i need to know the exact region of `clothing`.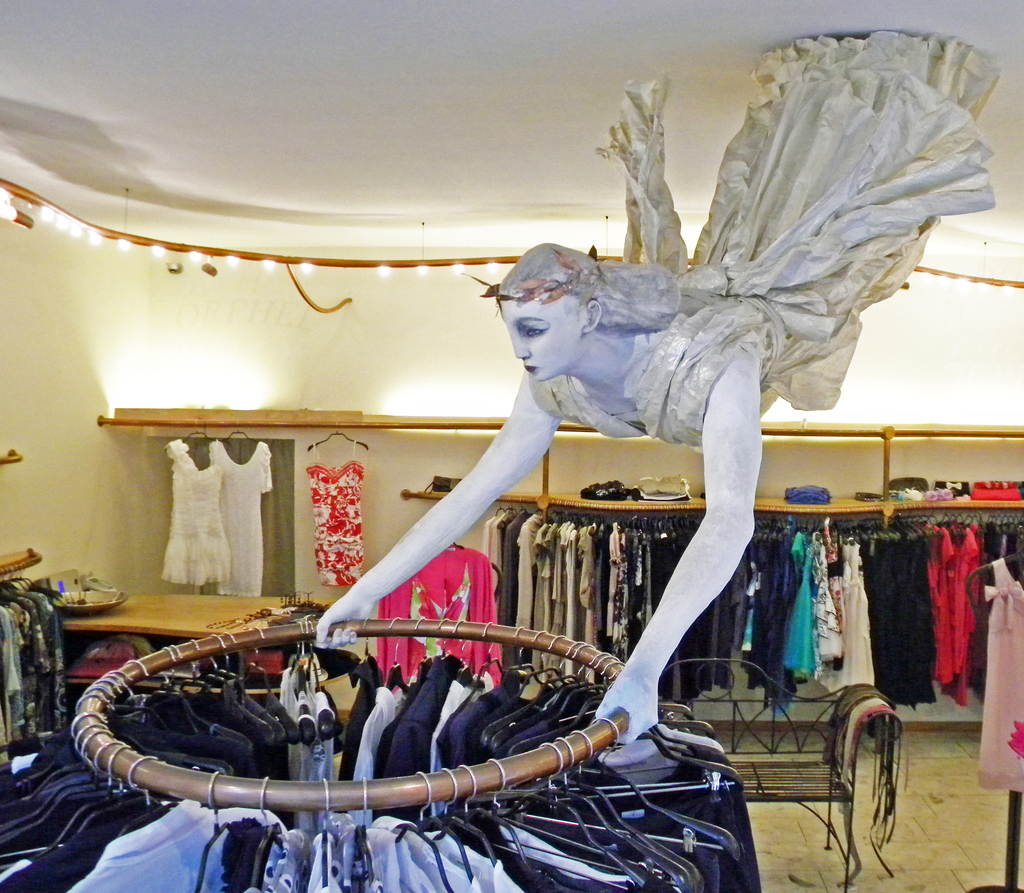
Region: x1=527, y1=25, x2=1009, y2=445.
